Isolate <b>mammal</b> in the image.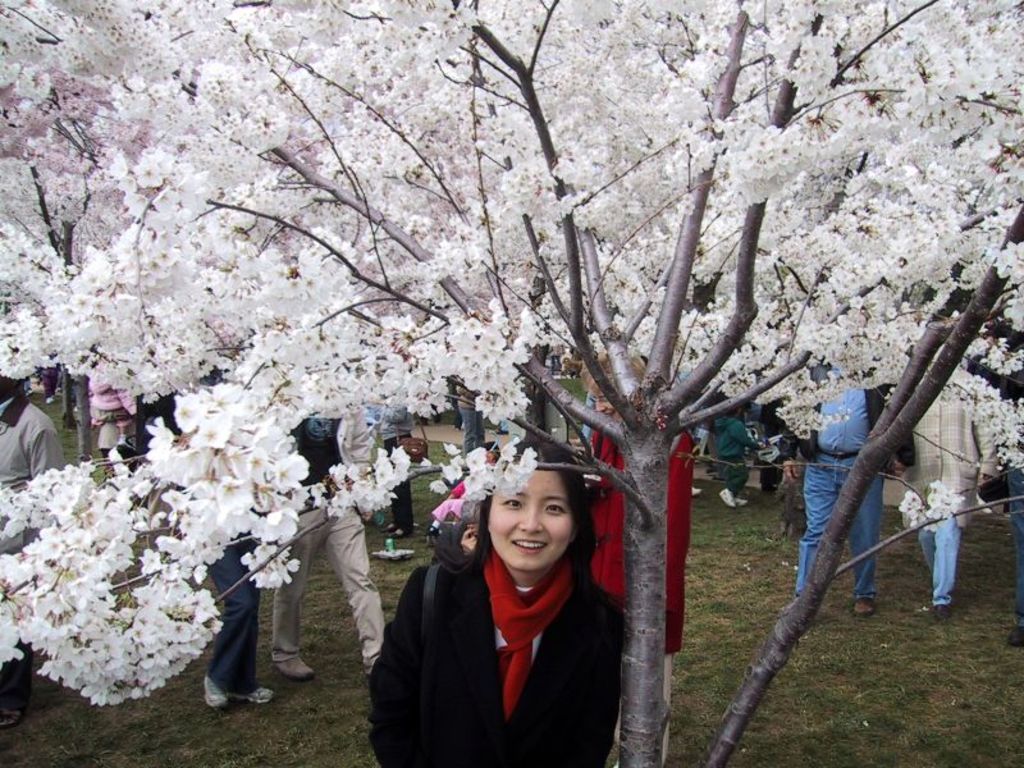
Isolated region: region(357, 433, 646, 760).
